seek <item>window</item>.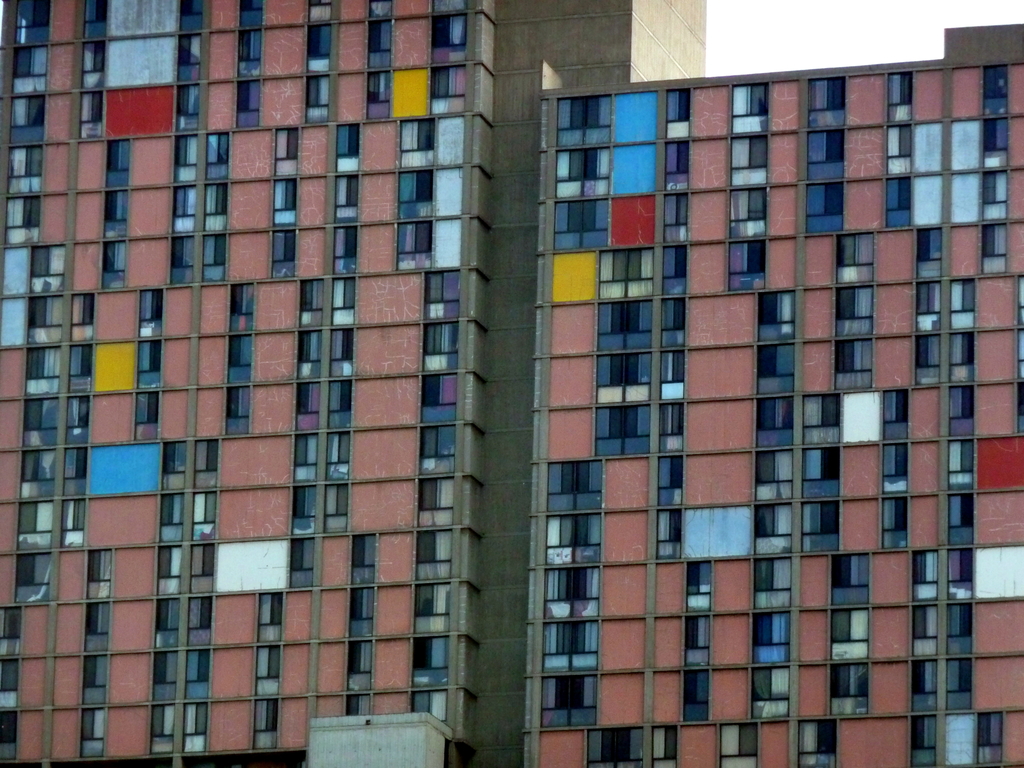
(left=277, top=131, right=297, bottom=174).
